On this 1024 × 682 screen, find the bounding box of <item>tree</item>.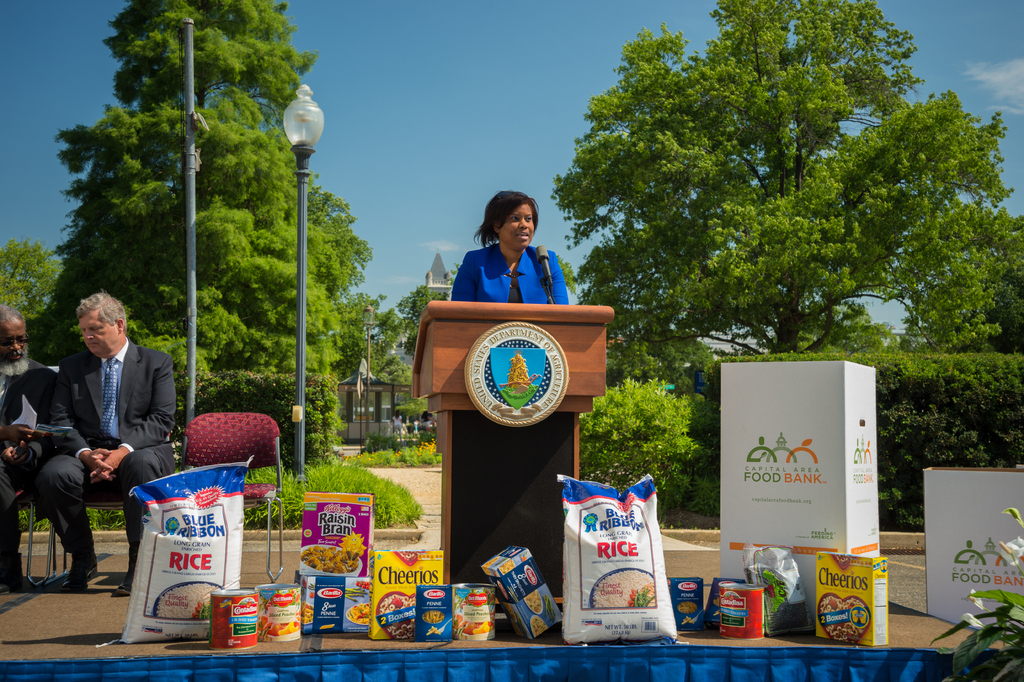
Bounding box: {"x1": 968, "y1": 217, "x2": 1023, "y2": 349}.
